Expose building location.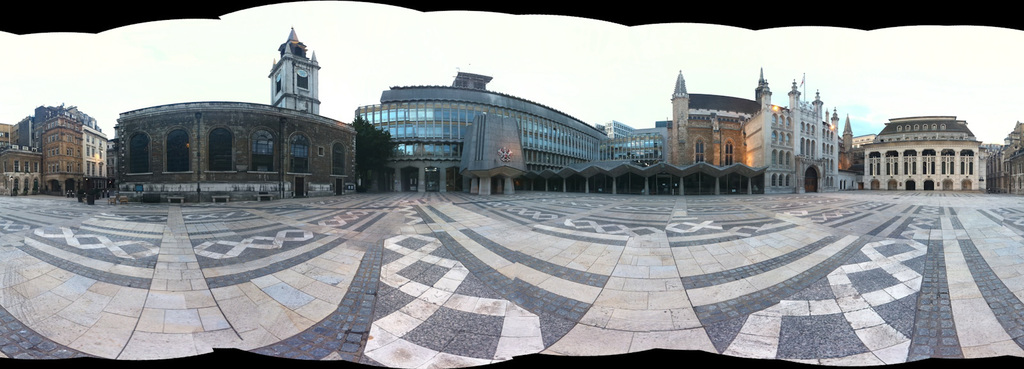
Exposed at region(0, 99, 109, 191).
